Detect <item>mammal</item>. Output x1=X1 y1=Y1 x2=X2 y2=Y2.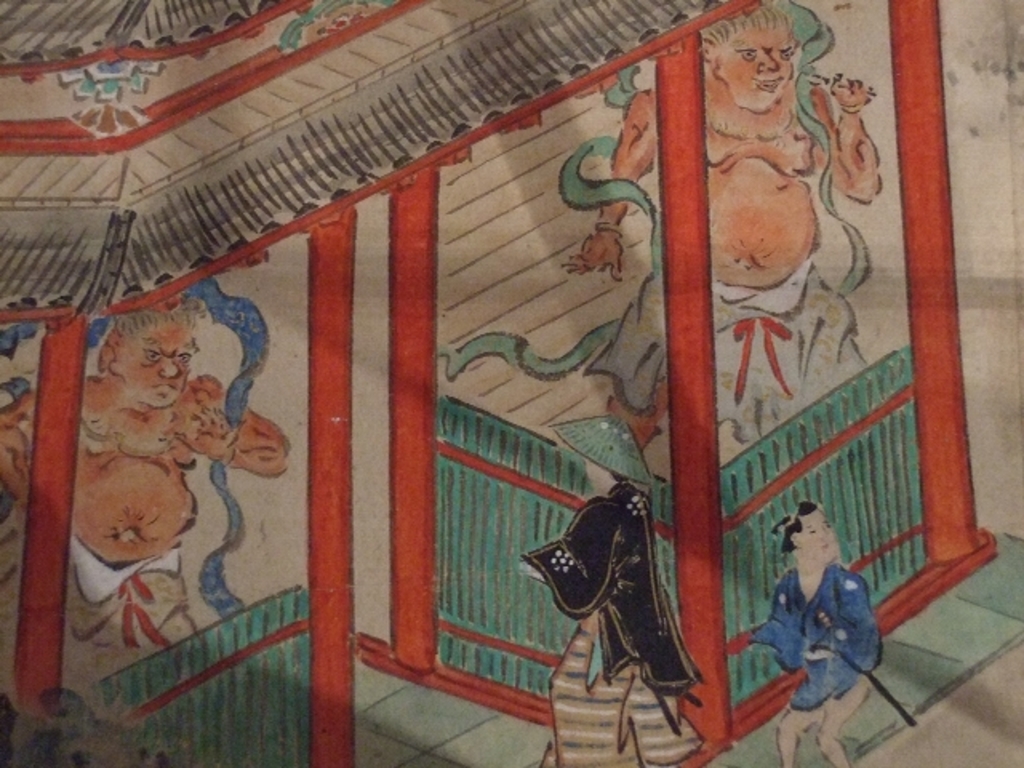
x1=550 y1=0 x2=896 y2=469.
